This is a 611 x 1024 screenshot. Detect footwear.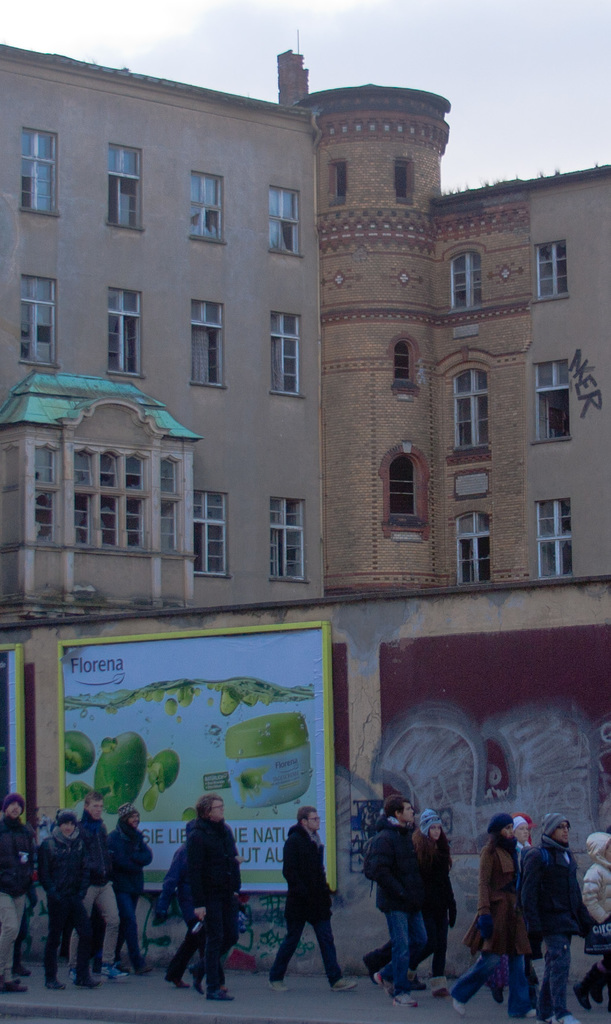
393:993:417:1008.
